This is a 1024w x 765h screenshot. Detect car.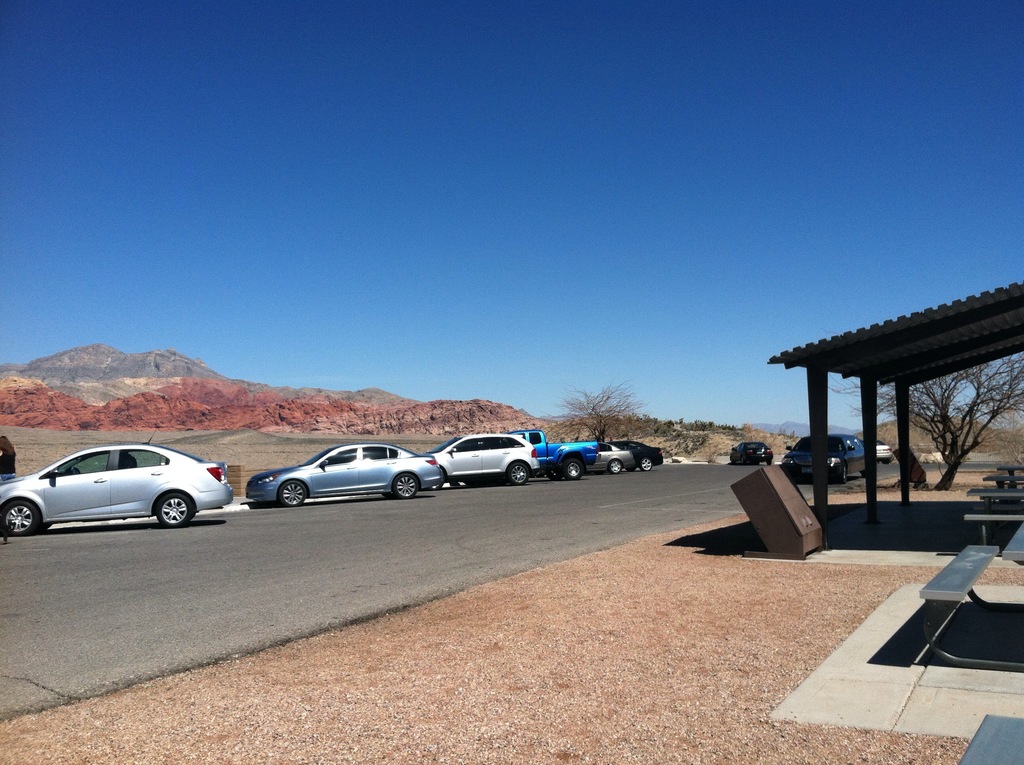
crop(724, 439, 770, 465).
